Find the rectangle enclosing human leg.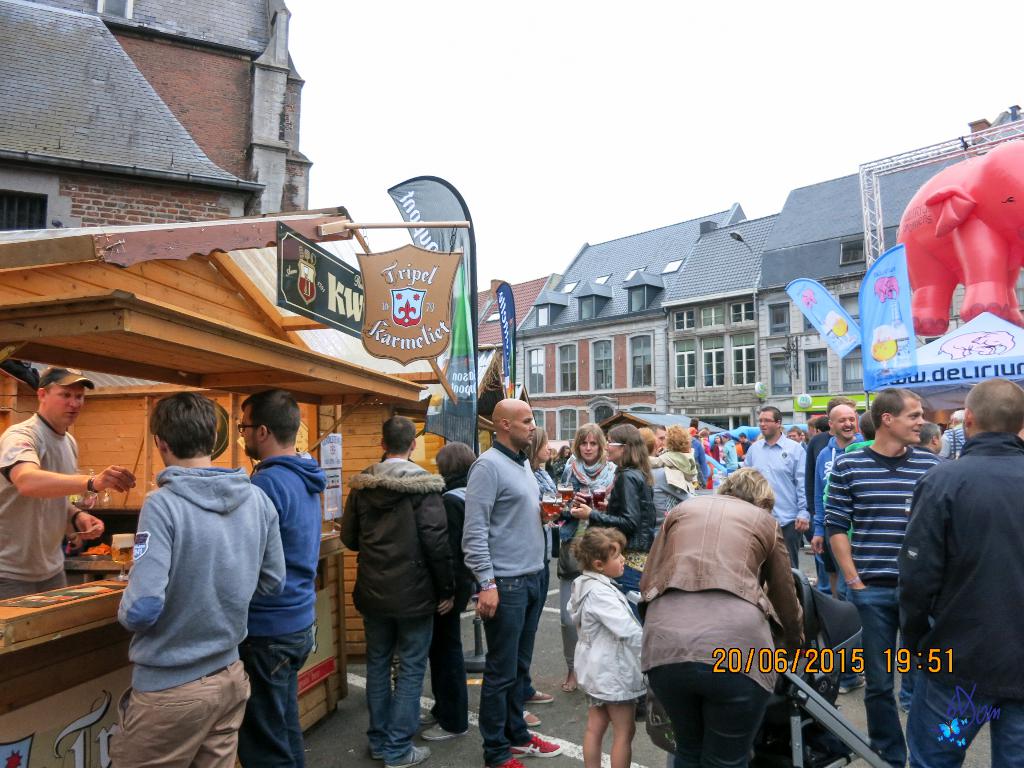
(x1=557, y1=577, x2=577, y2=695).
